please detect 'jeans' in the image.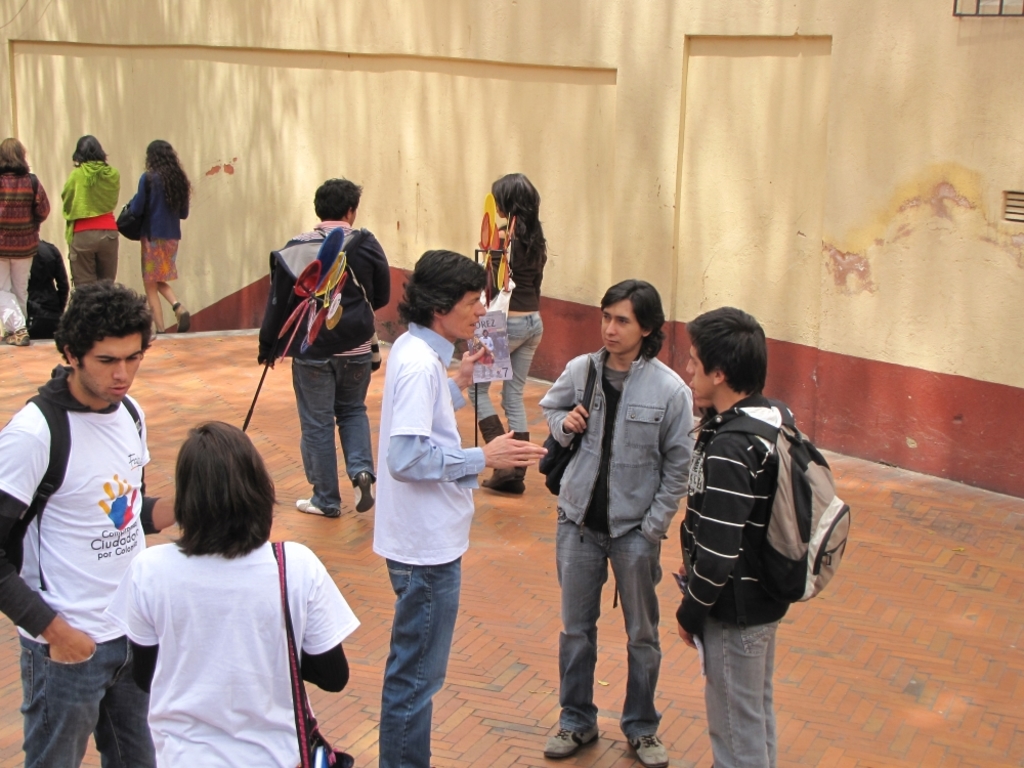
<bbox>17, 629, 152, 767</bbox>.
